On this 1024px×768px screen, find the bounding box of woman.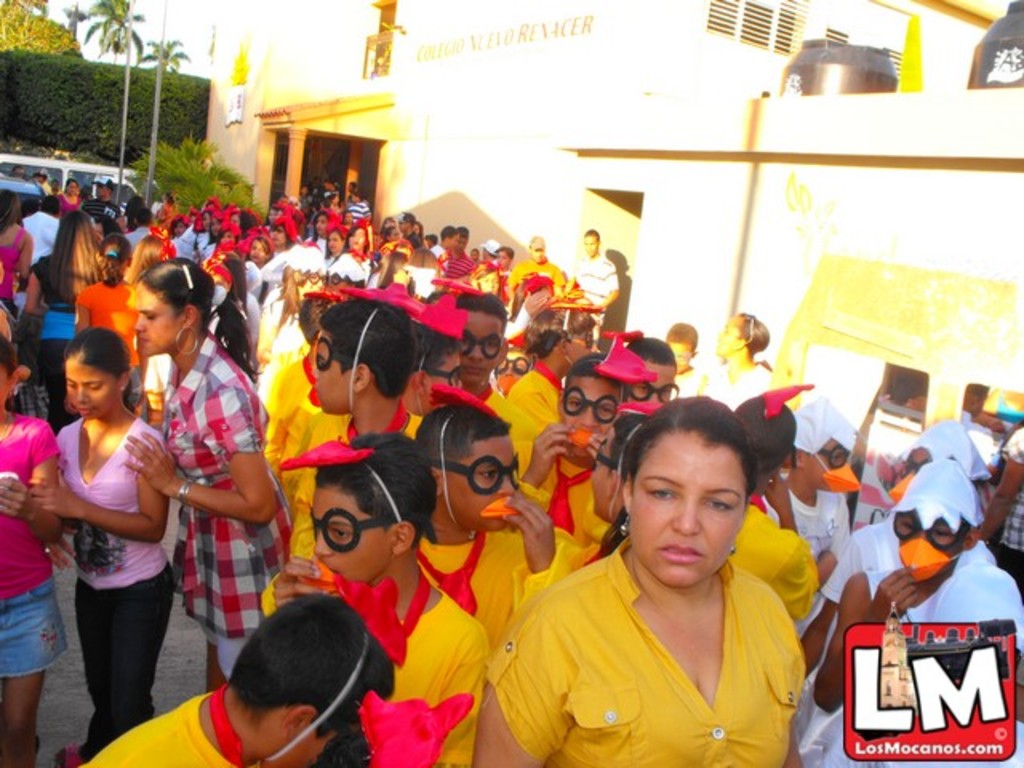
Bounding box: box=[125, 256, 296, 691].
